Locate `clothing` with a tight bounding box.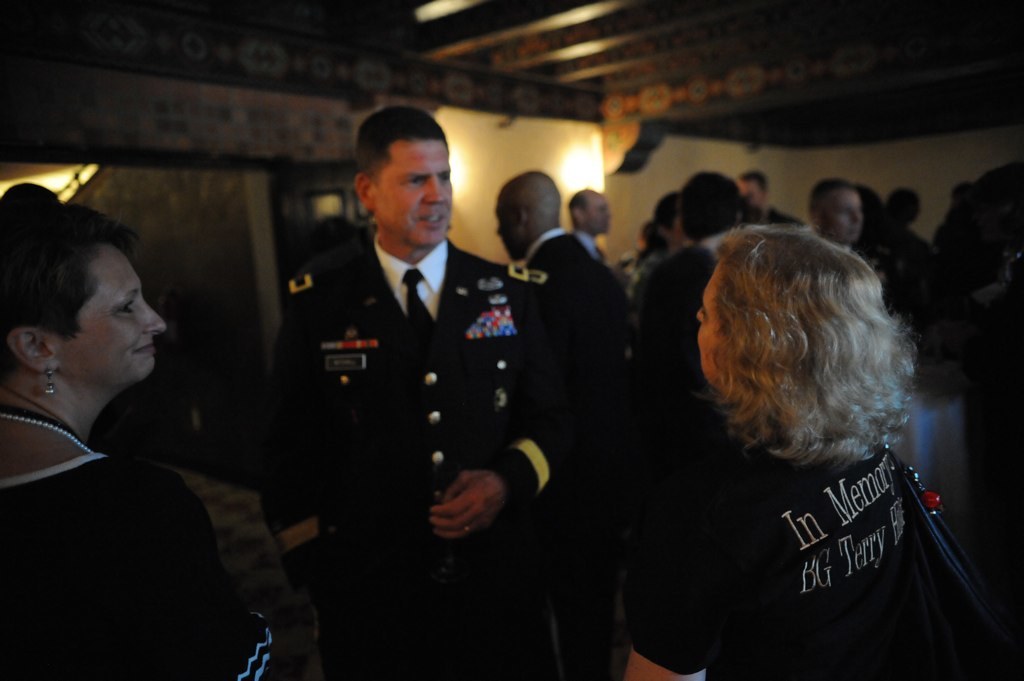
<box>617,430,915,675</box>.
